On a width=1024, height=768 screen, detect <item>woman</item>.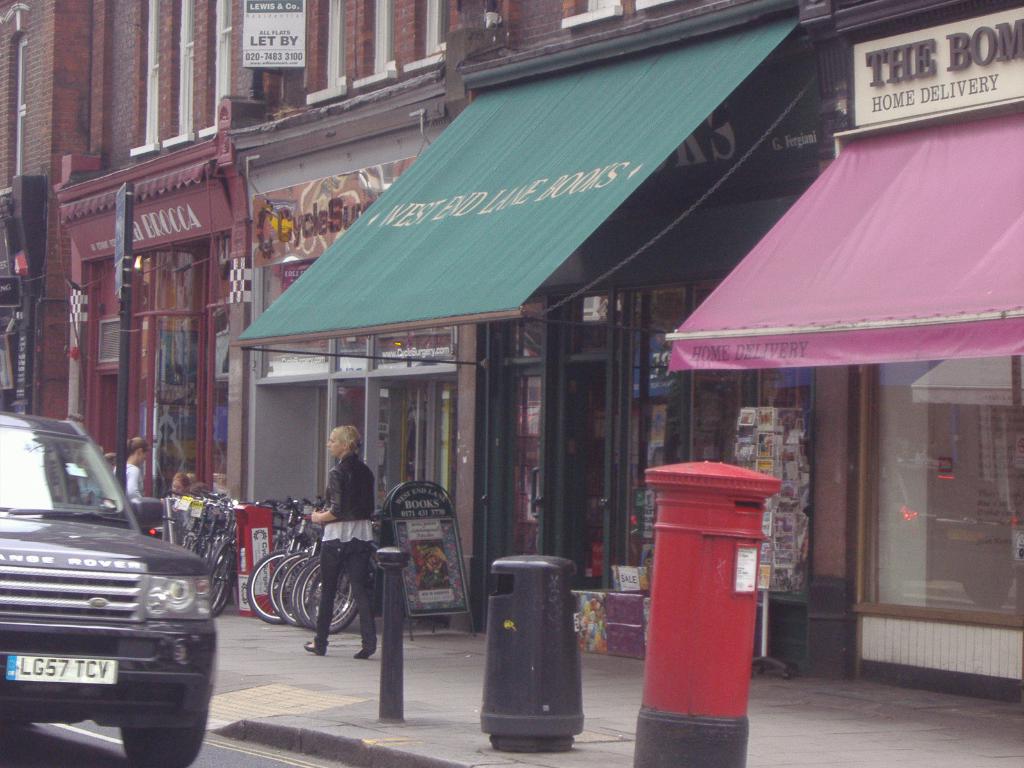
region(76, 441, 106, 496).
